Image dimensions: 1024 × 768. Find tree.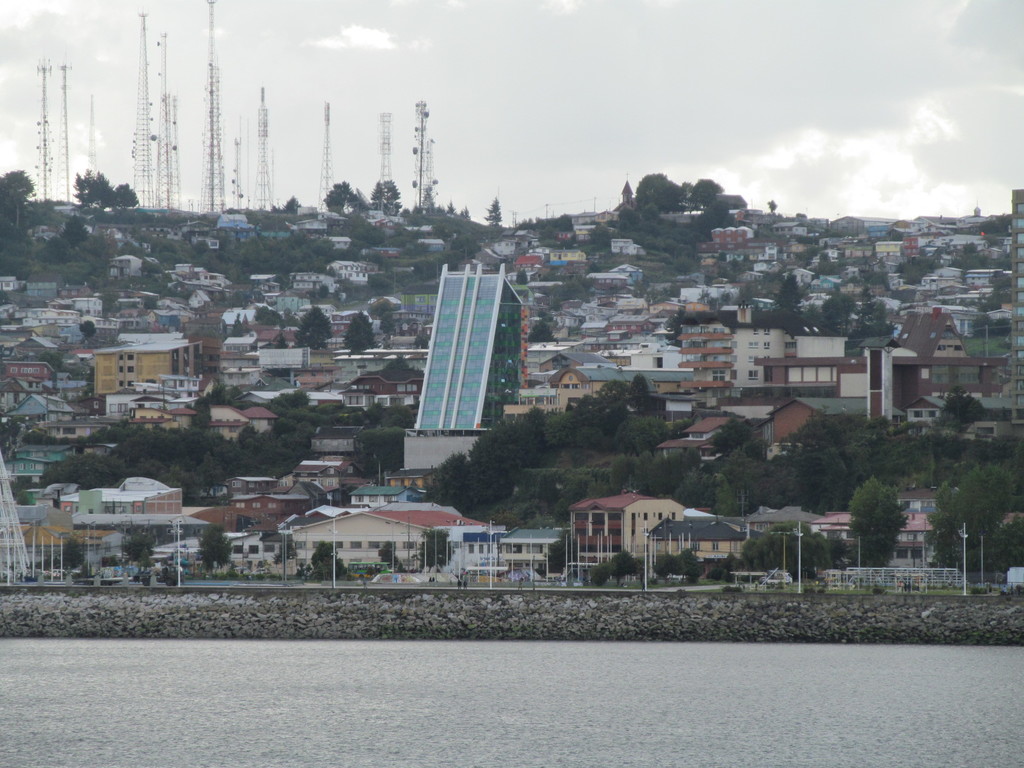
l=689, t=177, r=726, b=207.
